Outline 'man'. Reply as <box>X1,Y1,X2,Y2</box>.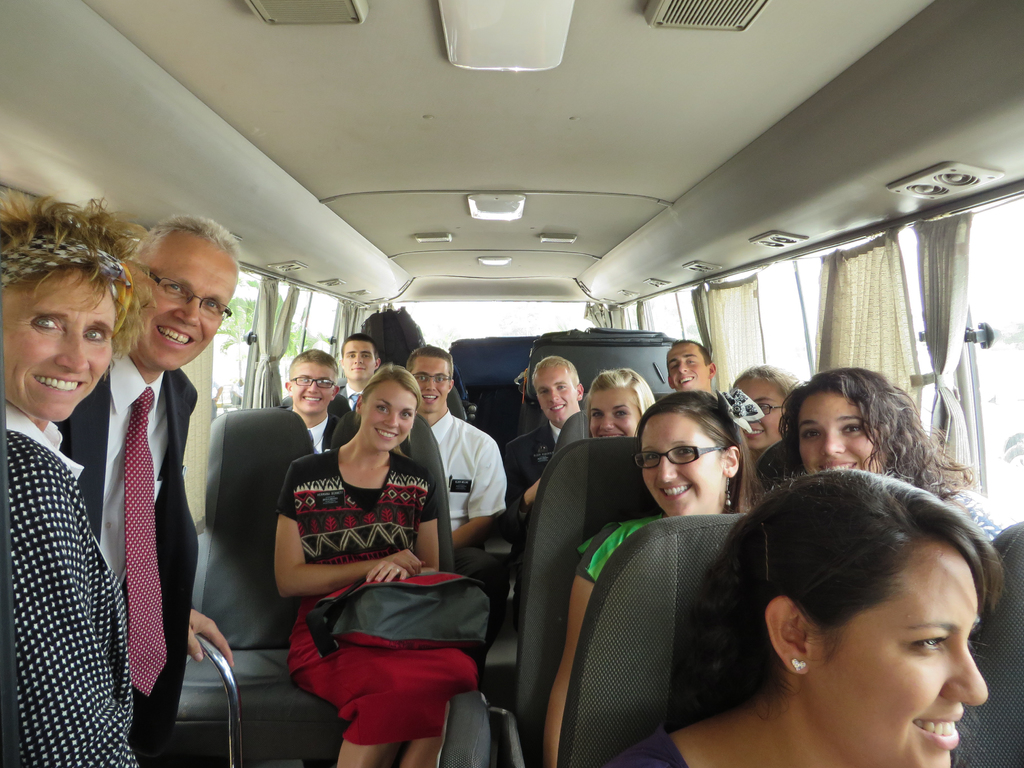
<box>57,213,232,767</box>.
